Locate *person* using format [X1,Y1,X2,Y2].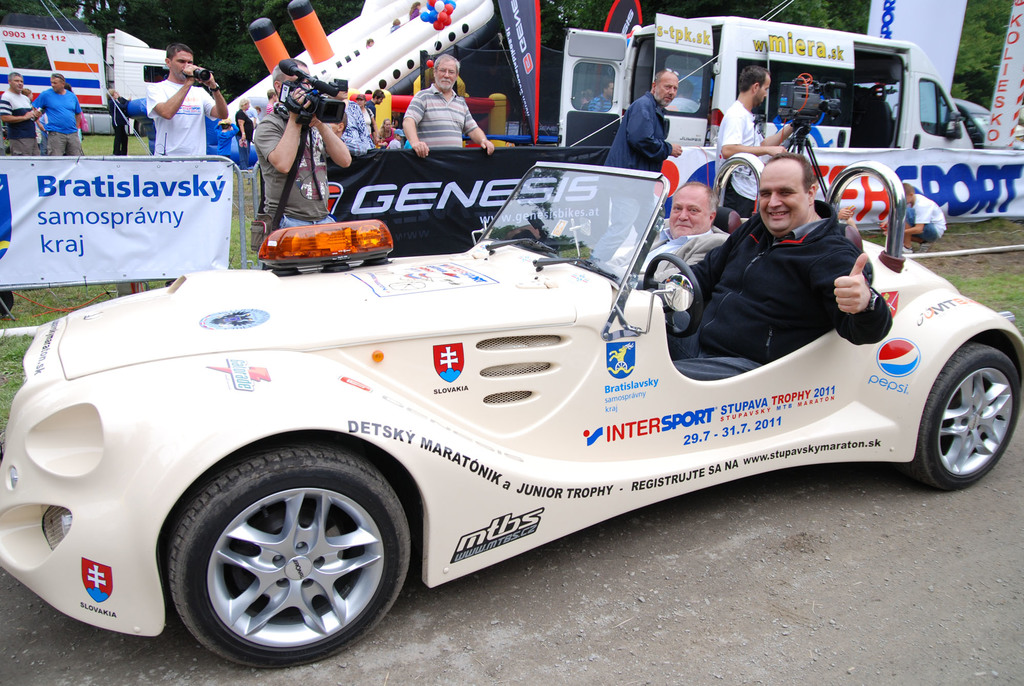
[248,47,344,240].
